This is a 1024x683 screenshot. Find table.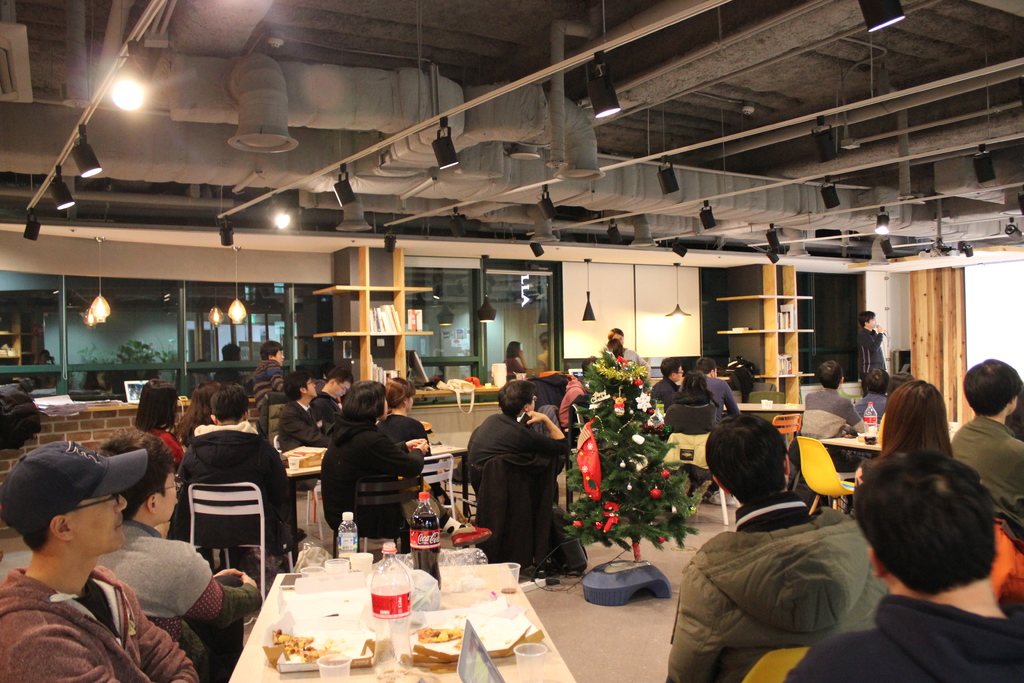
Bounding box: crop(821, 432, 886, 481).
